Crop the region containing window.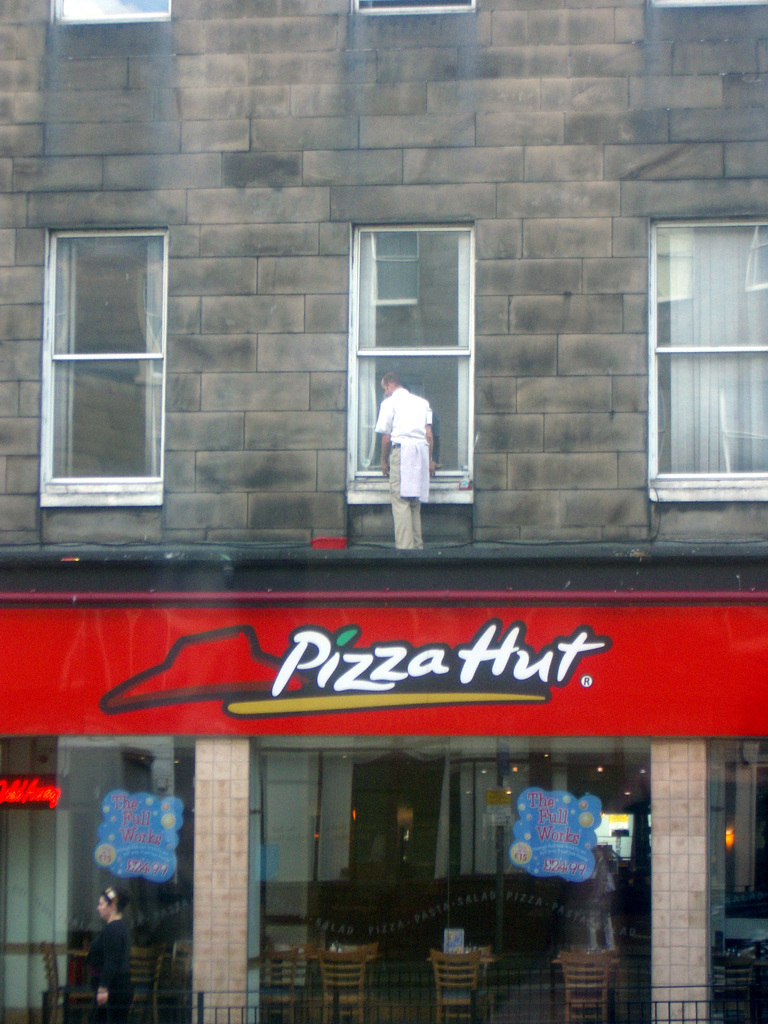
Crop region: detection(28, 211, 183, 508).
